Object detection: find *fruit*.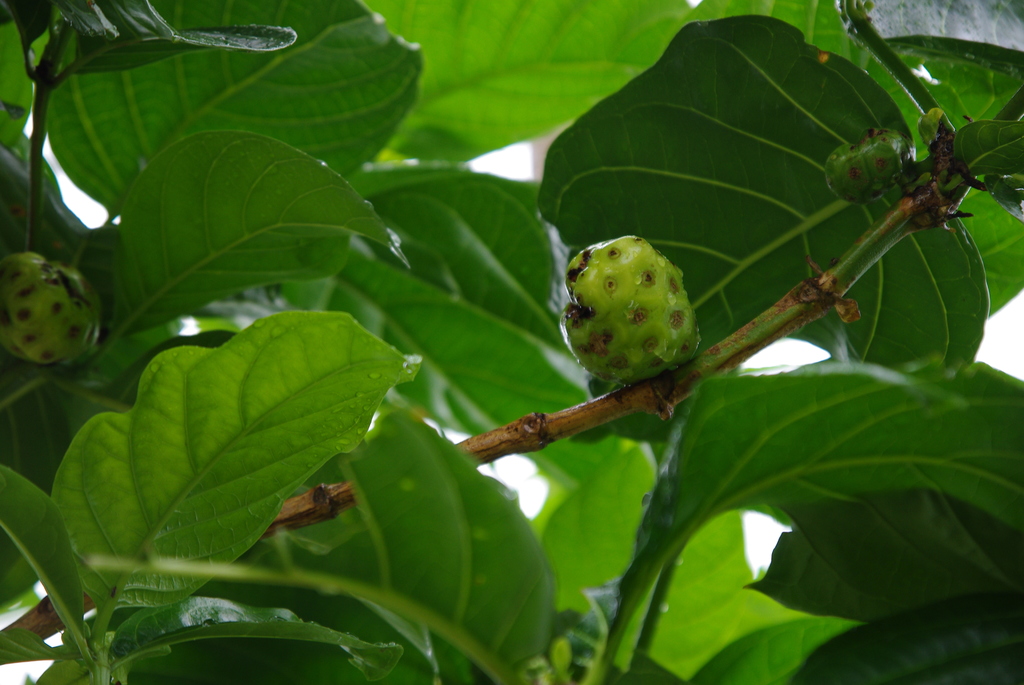
left=0, top=251, right=95, bottom=365.
